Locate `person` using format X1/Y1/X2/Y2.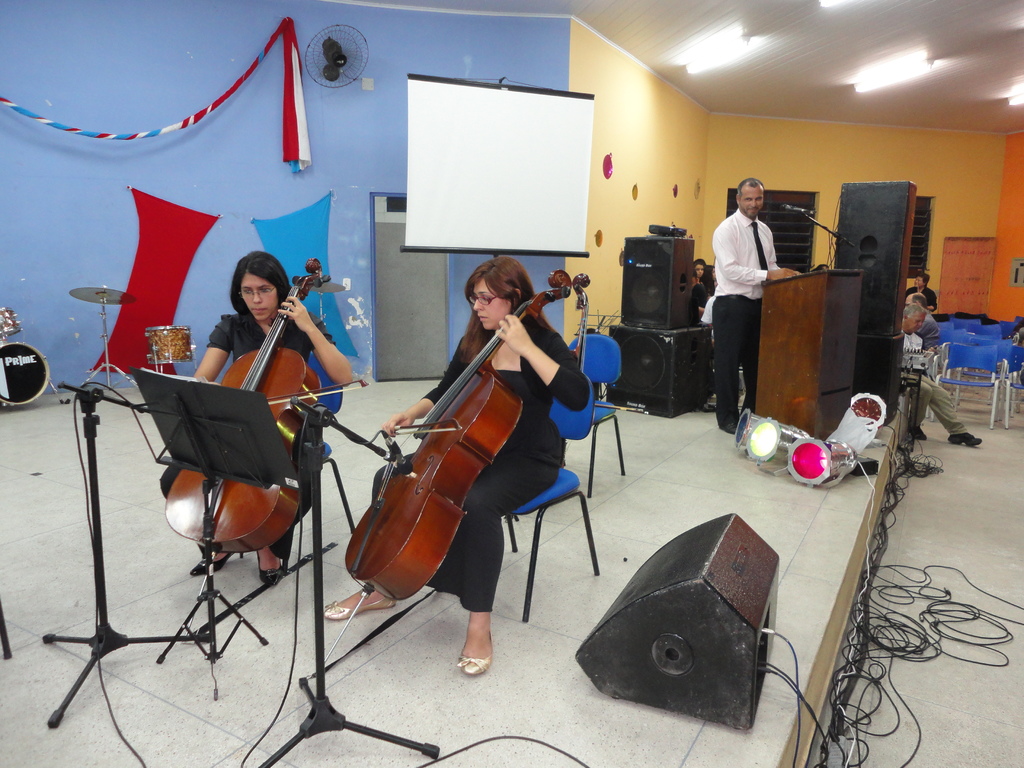
904/291/938/359.
